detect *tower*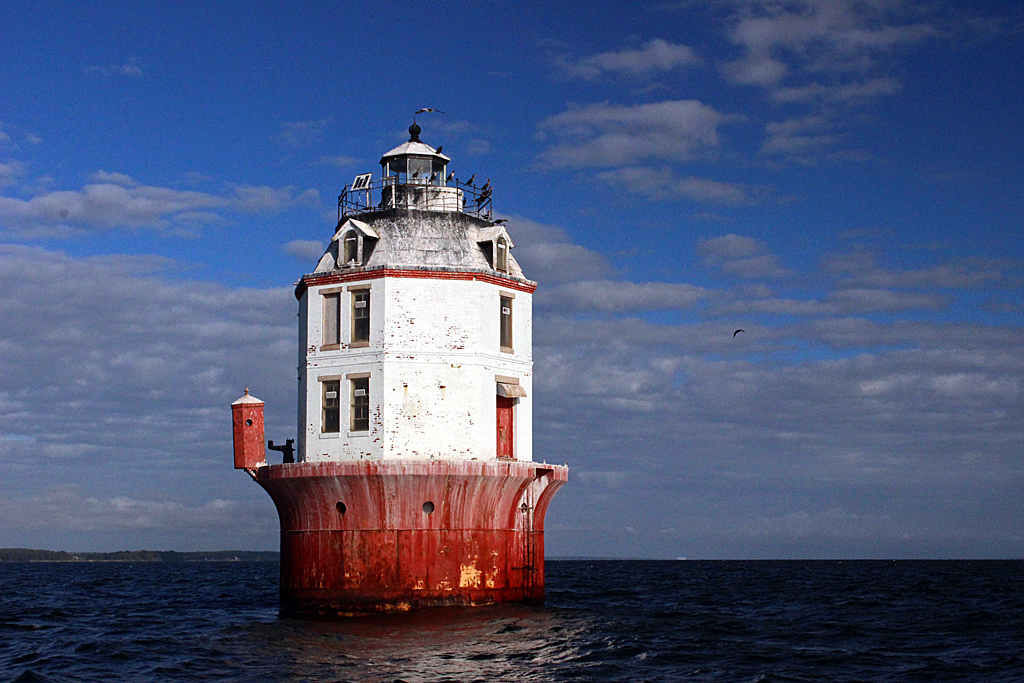
298,137,523,508
